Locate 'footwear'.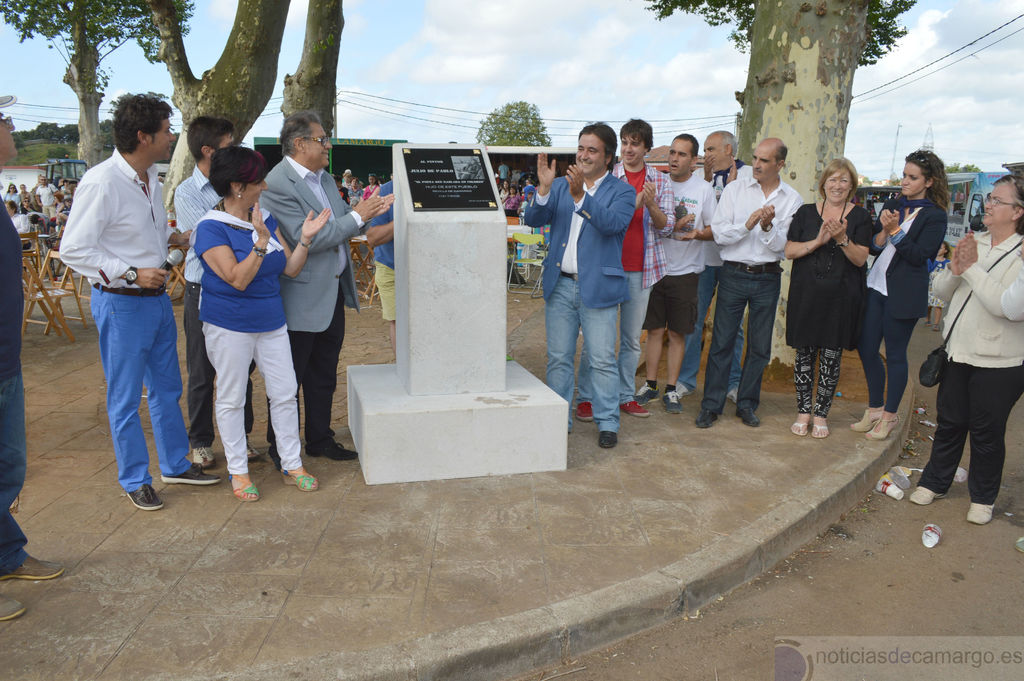
Bounding box: 575:400:591:424.
